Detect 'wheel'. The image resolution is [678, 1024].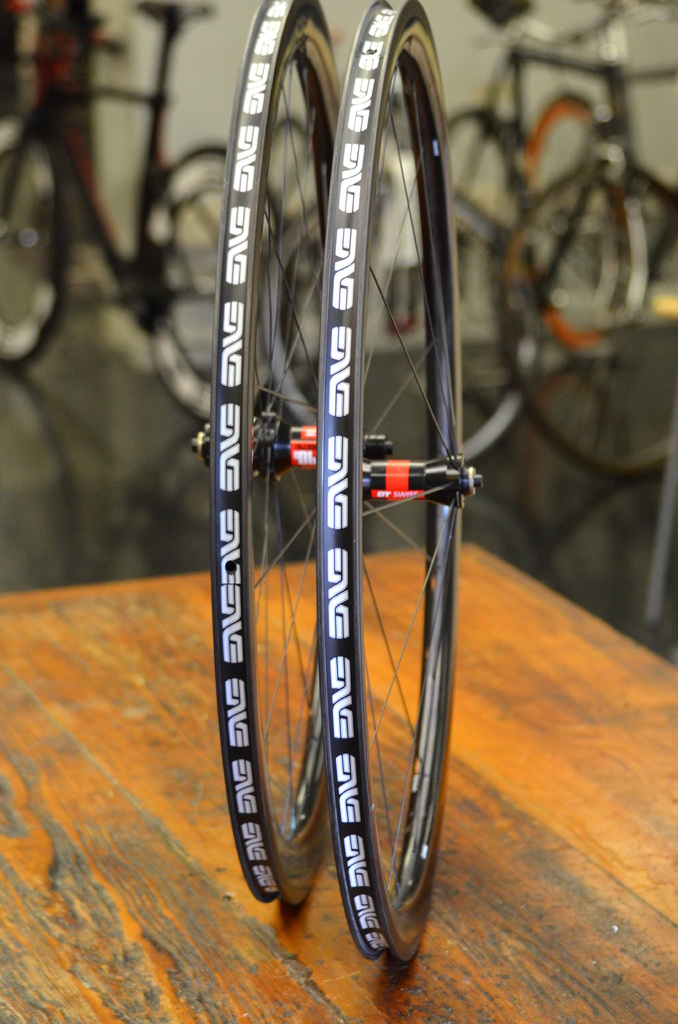
box(491, 158, 677, 483).
